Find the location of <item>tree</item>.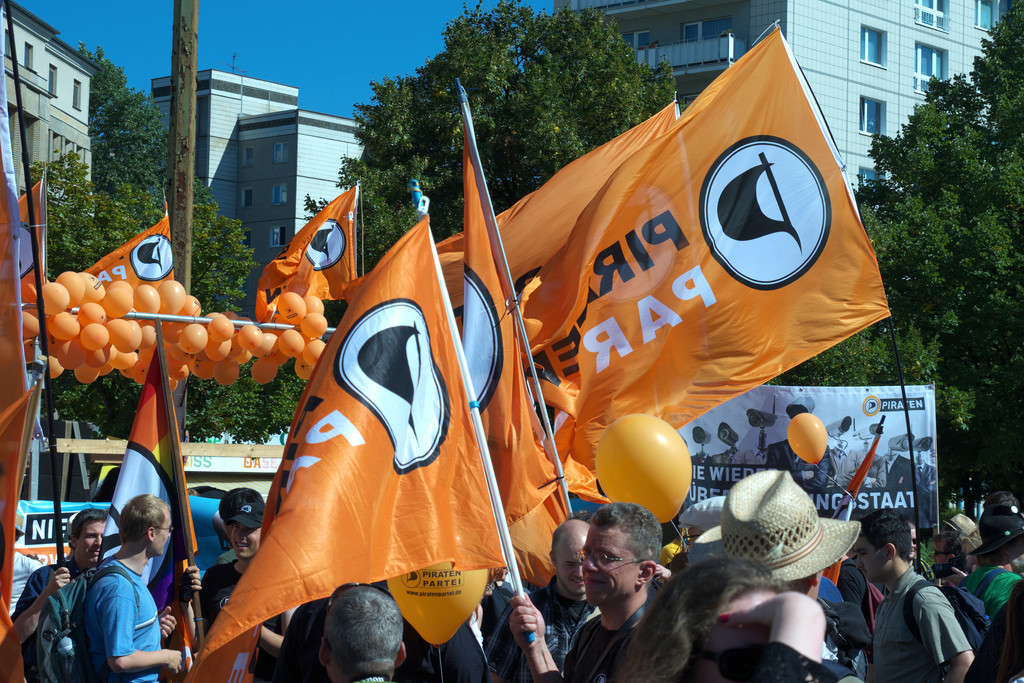
Location: left=25, top=42, right=270, bottom=445.
